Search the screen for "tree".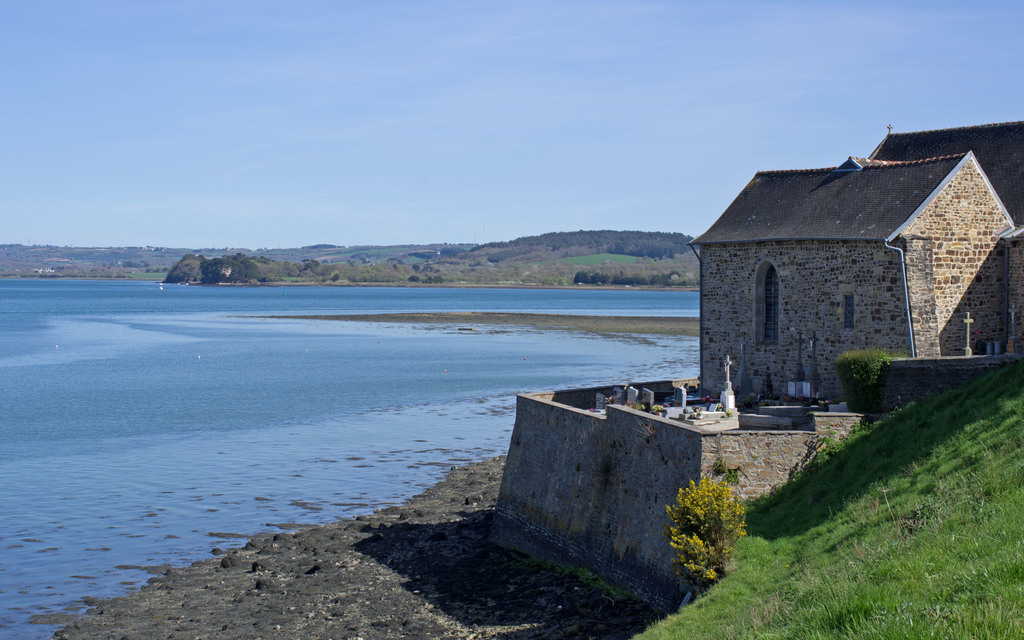
Found at left=653, top=269, right=684, bottom=282.
